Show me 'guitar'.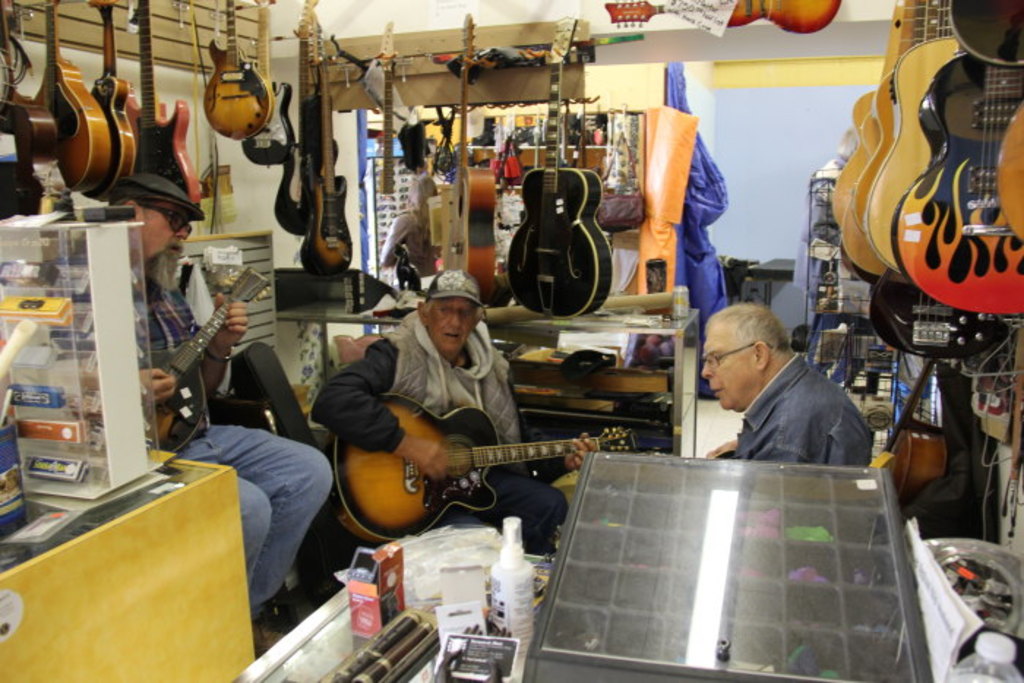
'guitar' is here: {"x1": 32, "y1": 0, "x2": 116, "y2": 192}.
